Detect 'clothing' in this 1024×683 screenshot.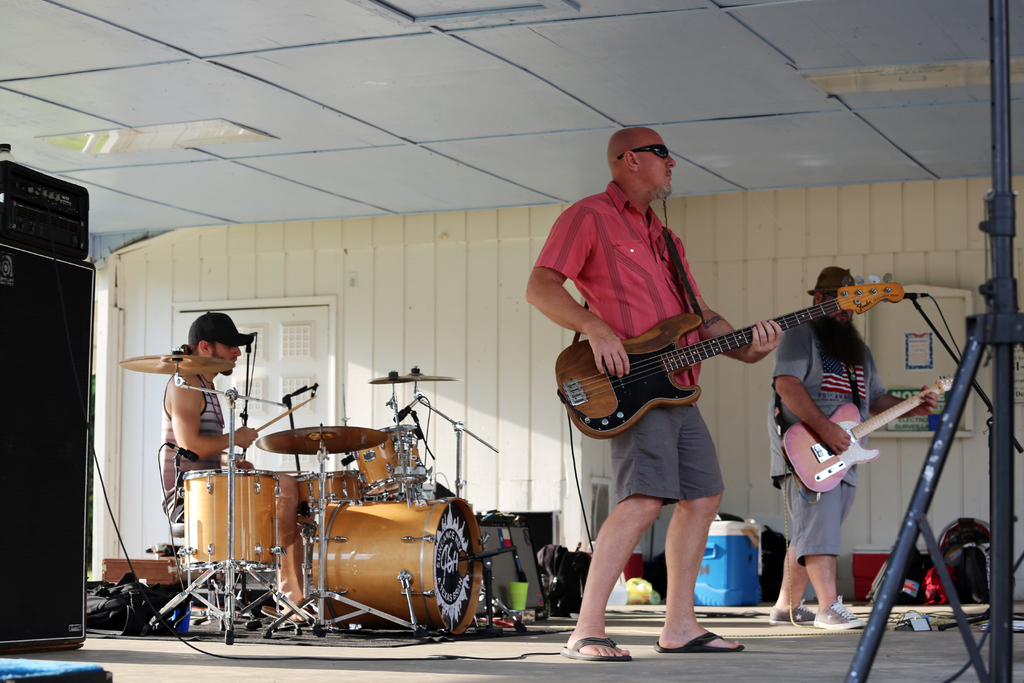
Detection: (154,377,225,518).
